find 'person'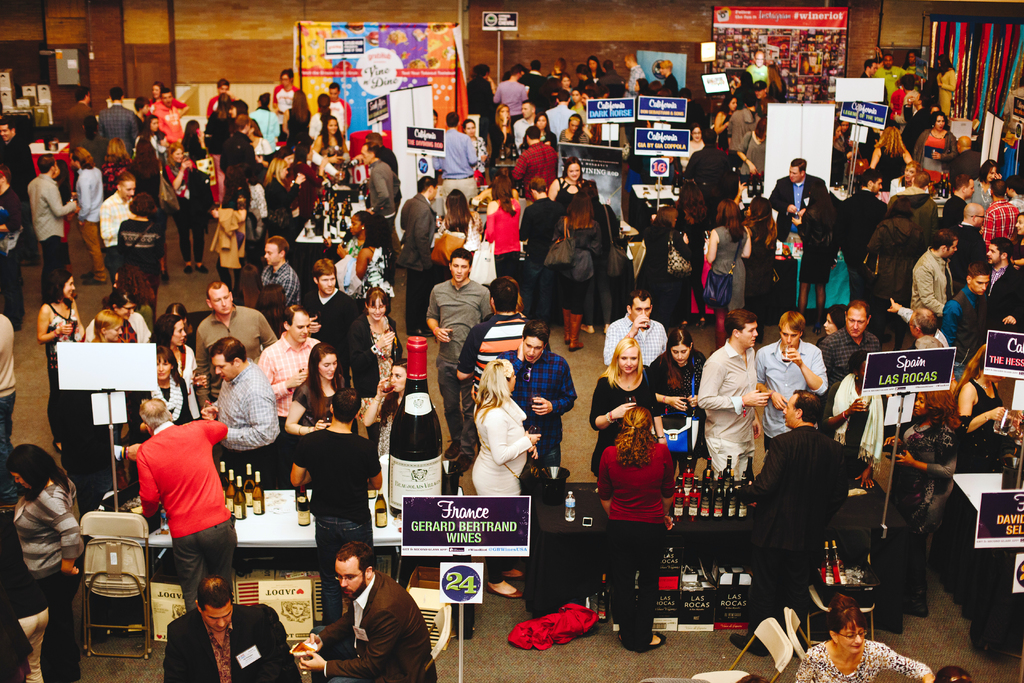
[x1=454, y1=267, x2=532, y2=411]
